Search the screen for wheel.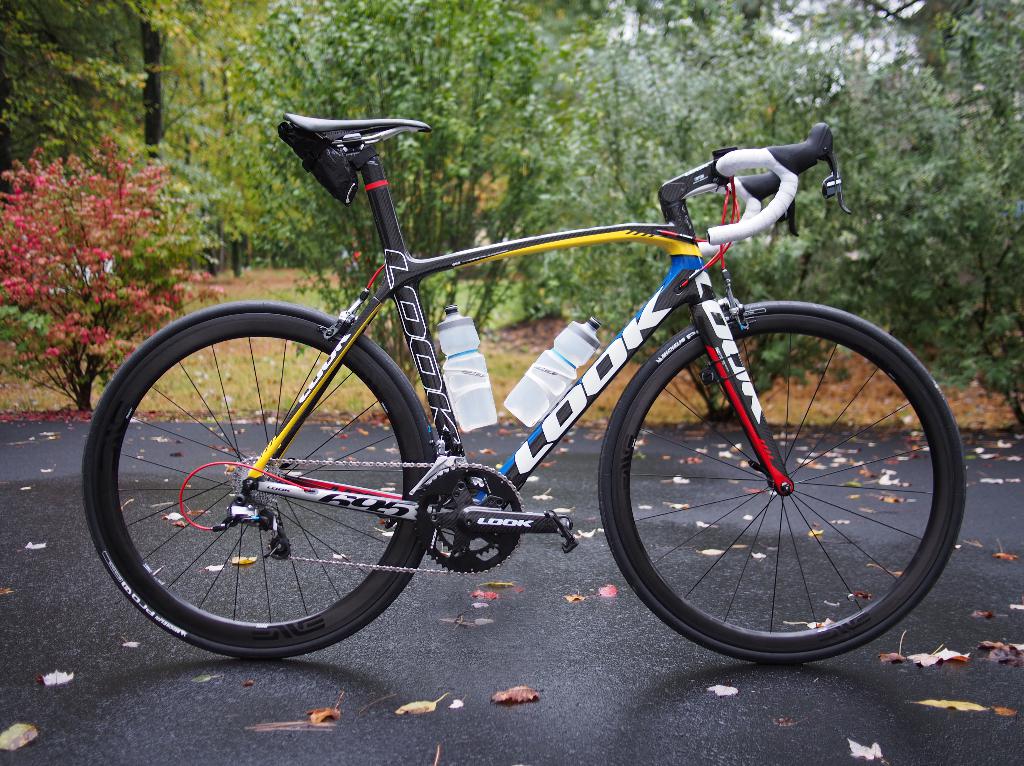
Found at select_region(596, 286, 972, 665).
